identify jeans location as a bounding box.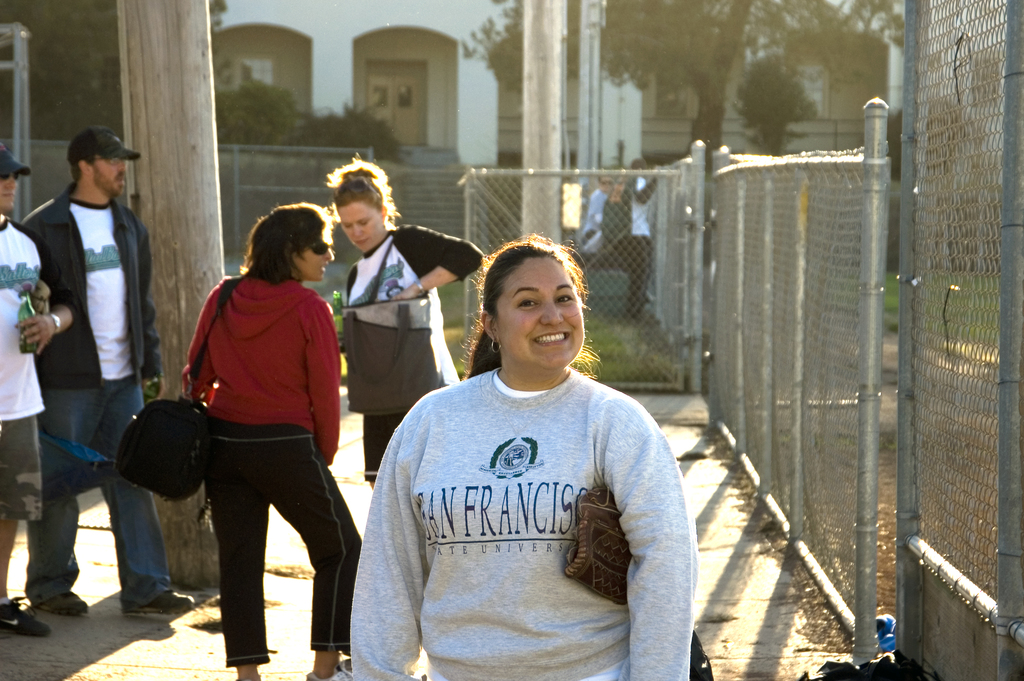
28/377/172/607.
